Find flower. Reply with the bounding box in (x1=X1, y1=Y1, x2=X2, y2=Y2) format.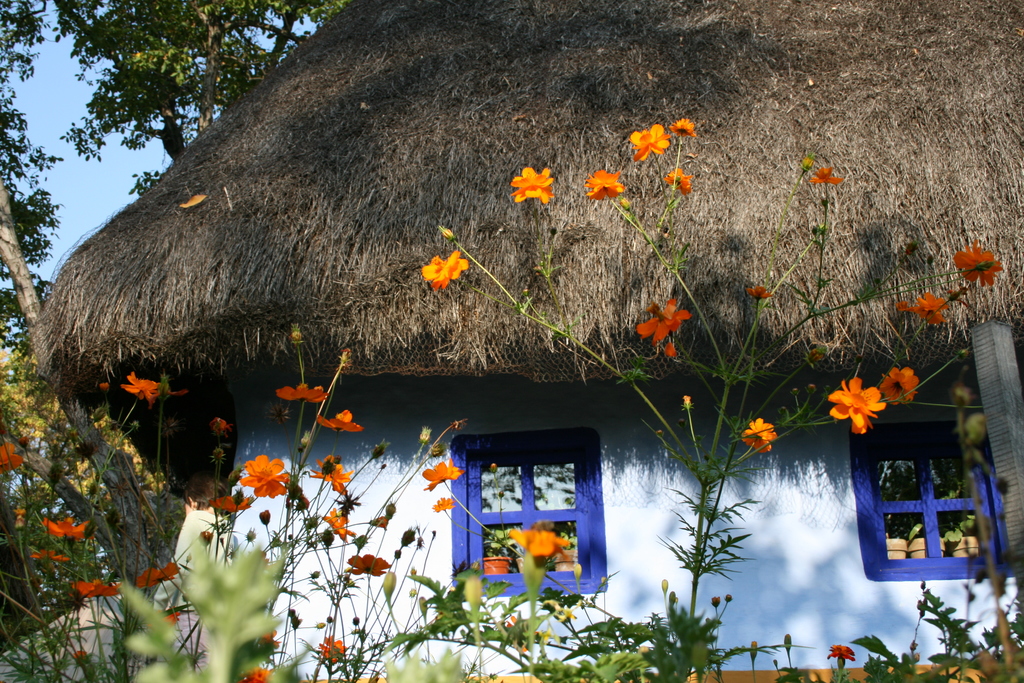
(x1=419, y1=456, x2=465, y2=488).
